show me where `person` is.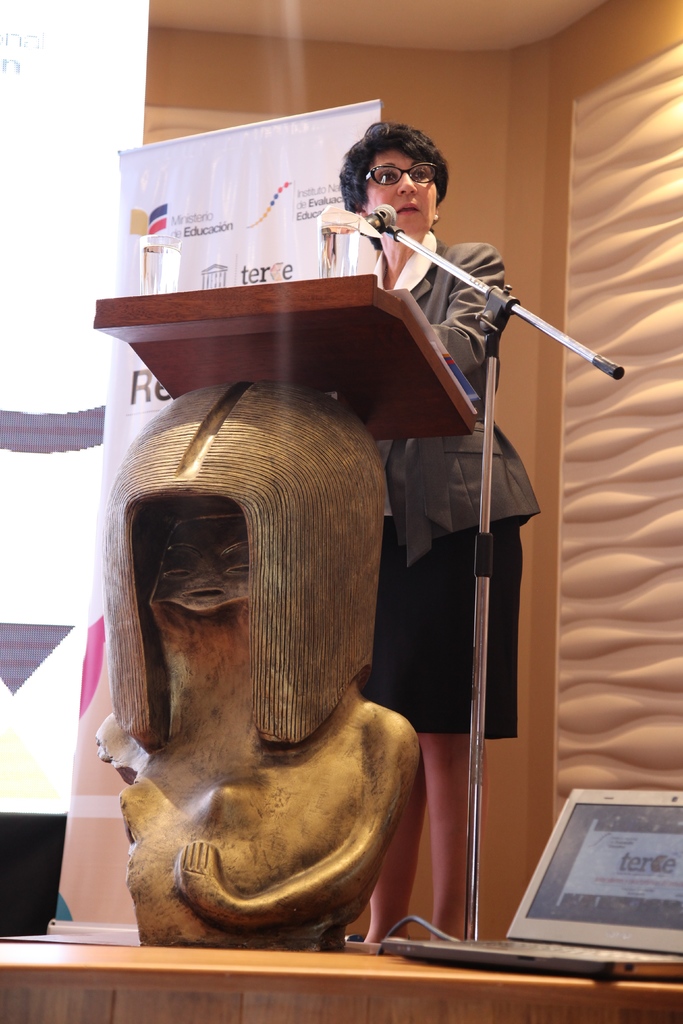
`person` is at box=[337, 118, 543, 944].
